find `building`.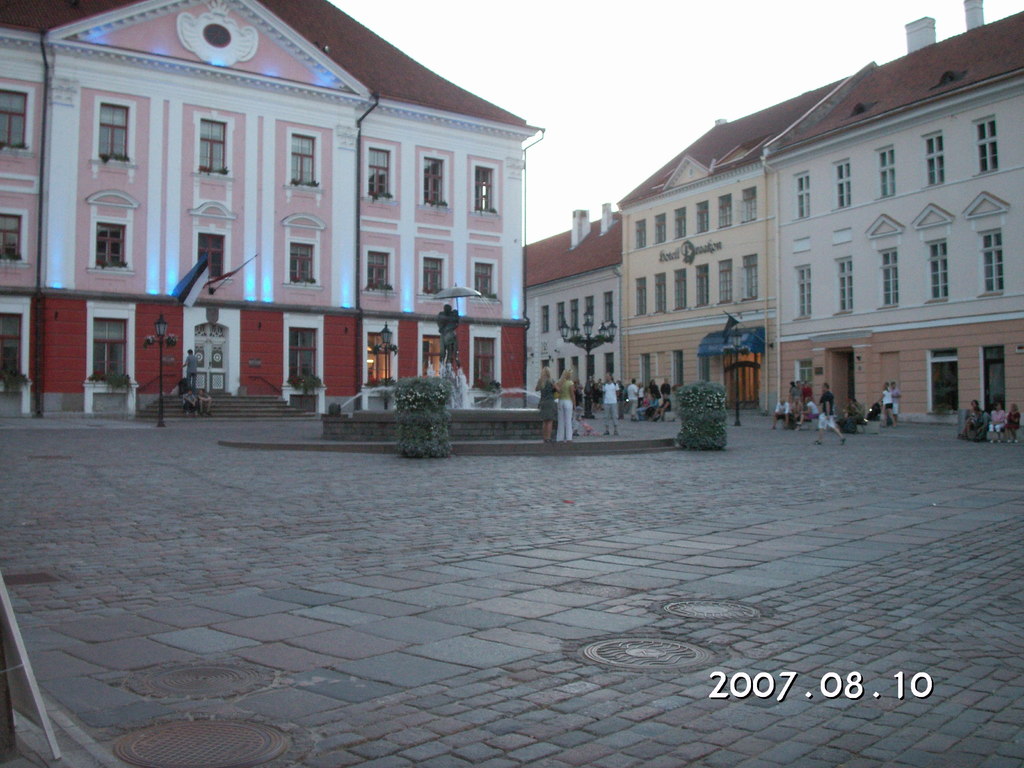
[0, 0, 545, 421].
